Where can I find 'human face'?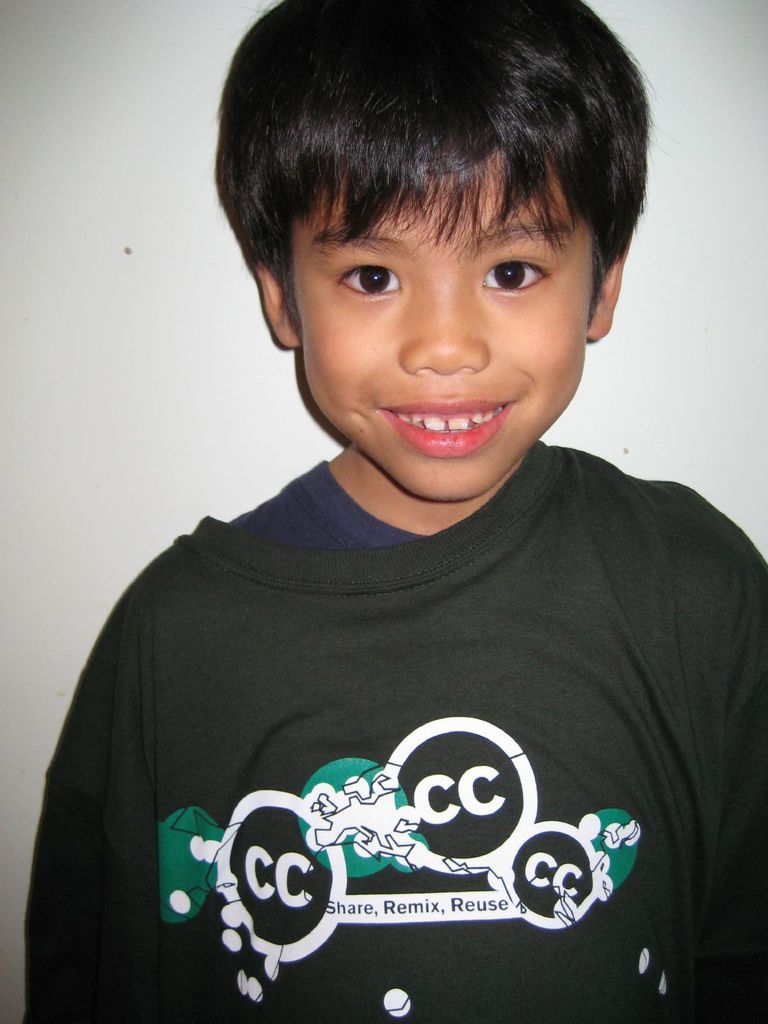
You can find it at 300,156,589,501.
